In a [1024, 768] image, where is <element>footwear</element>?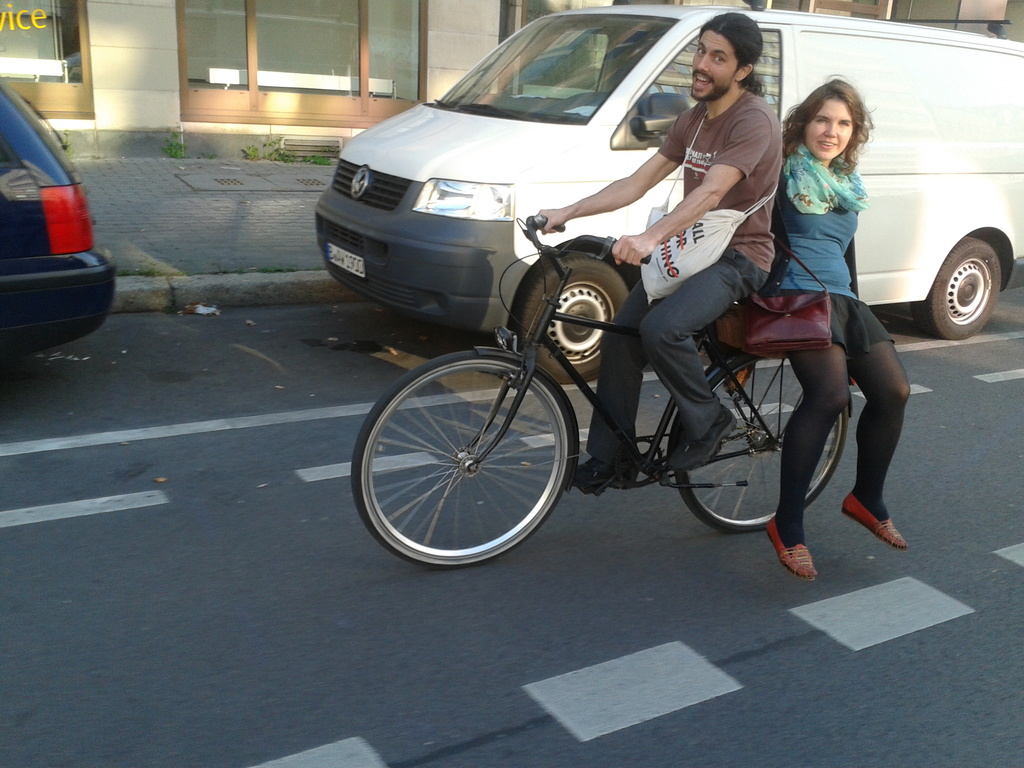
[669, 410, 737, 470].
